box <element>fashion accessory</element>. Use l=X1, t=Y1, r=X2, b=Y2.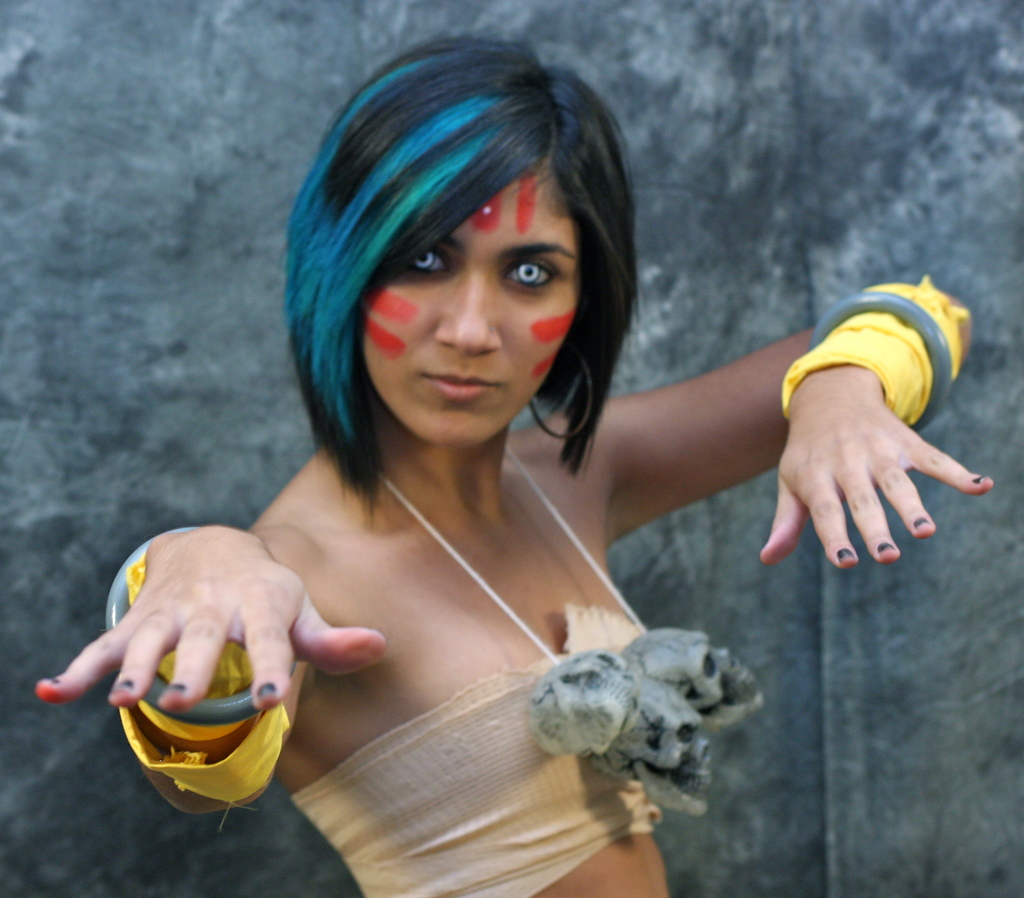
l=95, t=524, r=252, b=720.
